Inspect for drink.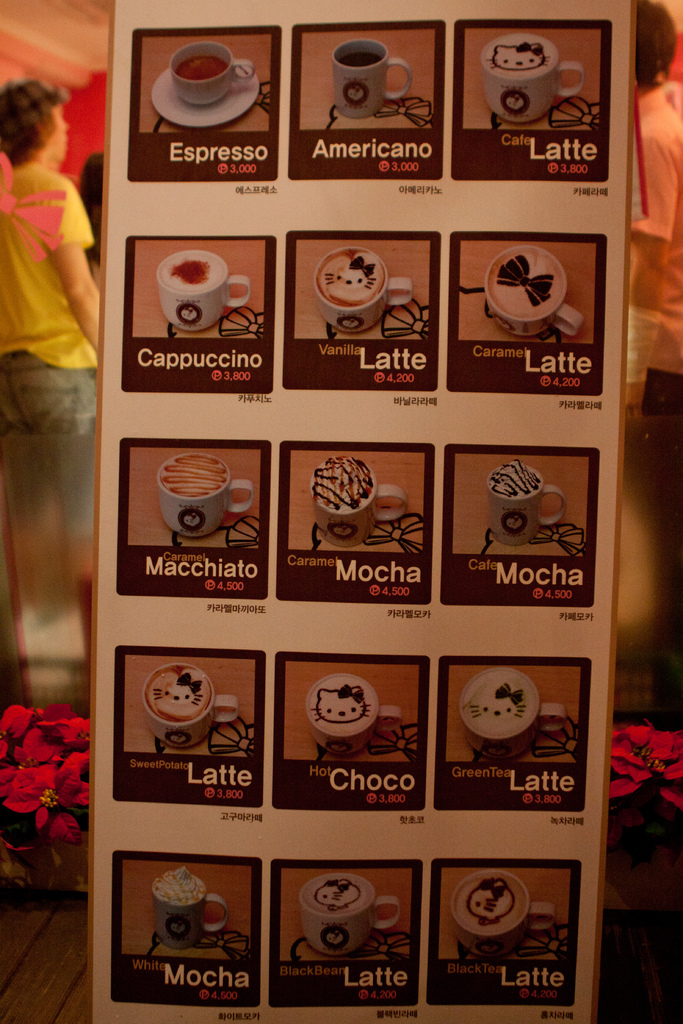
Inspection: bbox=(174, 56, 226, 80).
